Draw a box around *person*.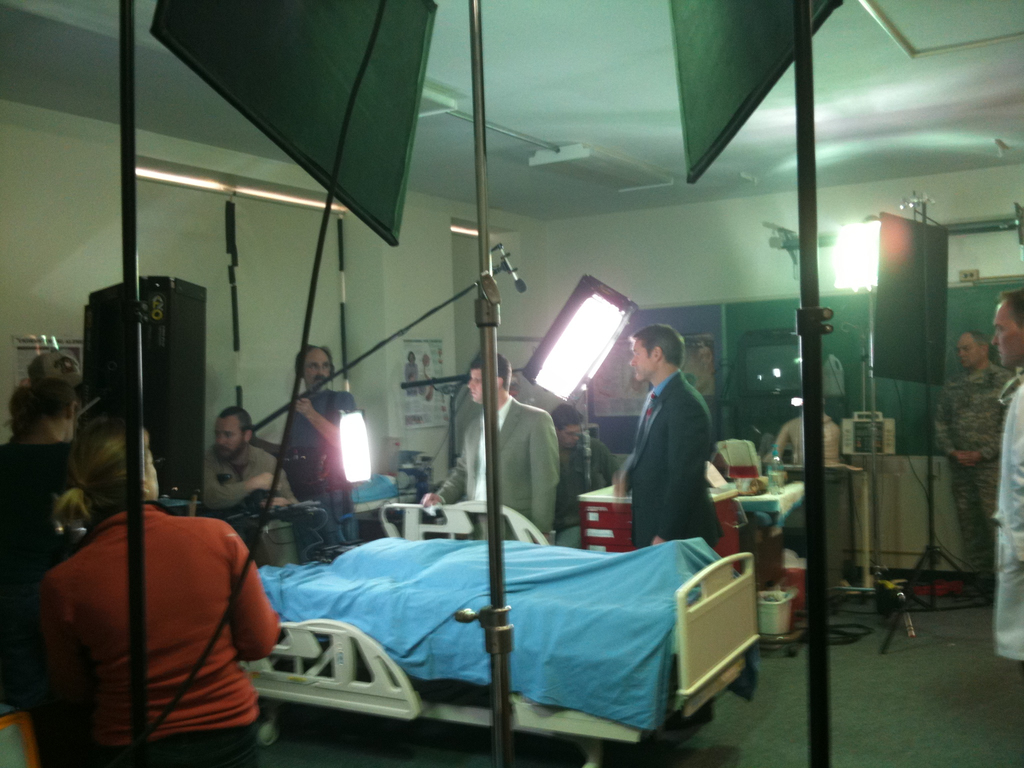
select_region(204, 403, 292, 567).
